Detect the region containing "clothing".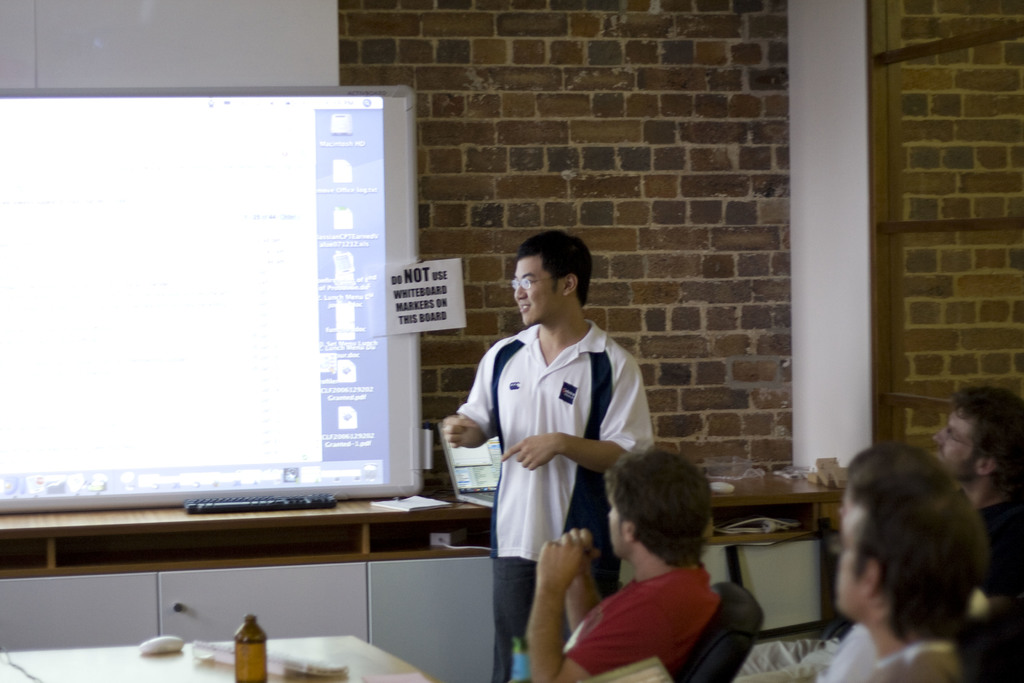
{"left": 565, "top": 559, "right": 717, "bottom": 682}.
